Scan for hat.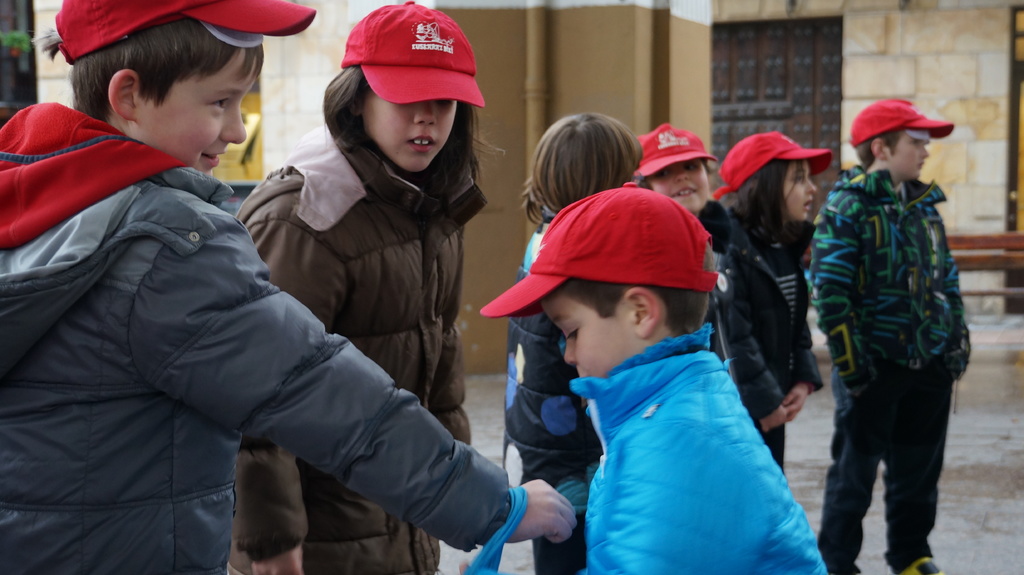
Scan result: x1=54, y1=0, x2=314, y2=61.
